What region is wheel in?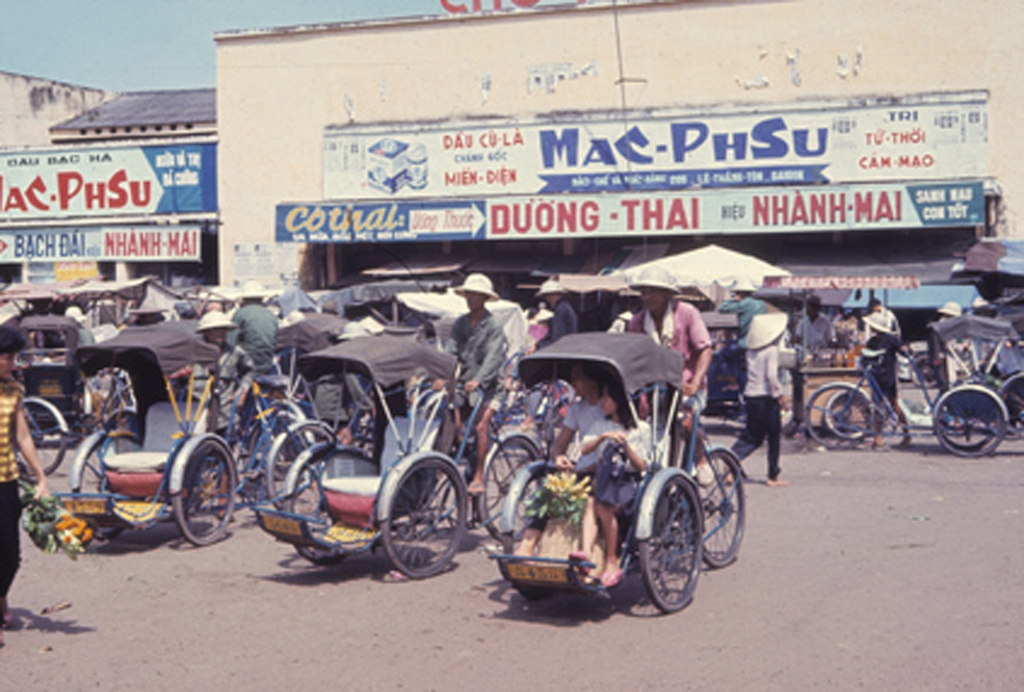
rect(822, 390, 874, 440).
